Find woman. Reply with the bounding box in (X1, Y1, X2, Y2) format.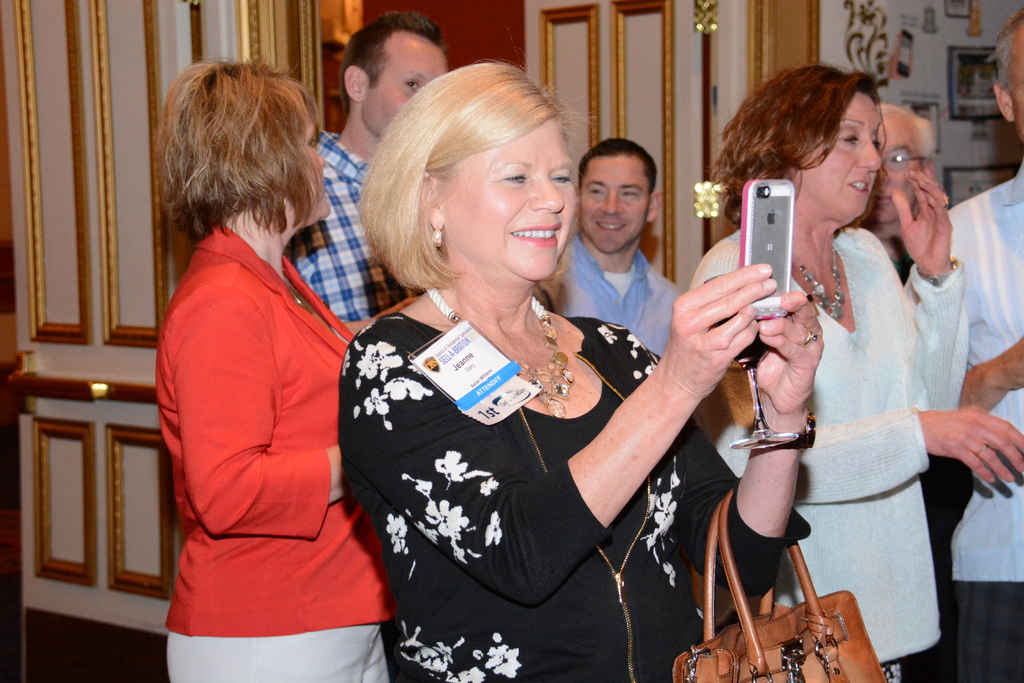
(684, 67, 1023, 682).
